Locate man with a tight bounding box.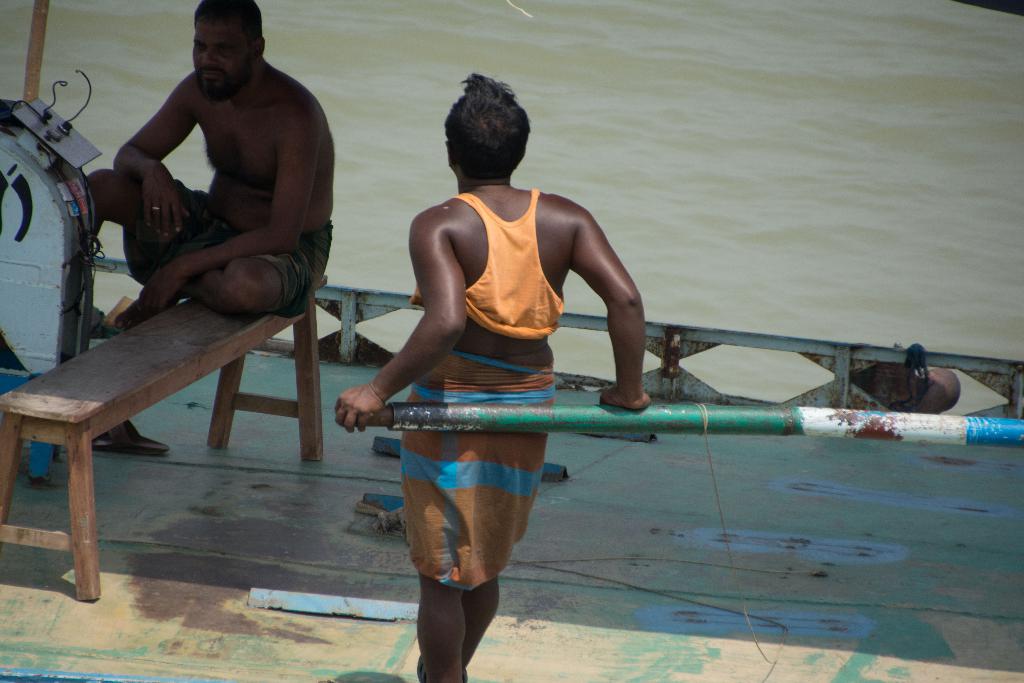
88 0 336 331.
